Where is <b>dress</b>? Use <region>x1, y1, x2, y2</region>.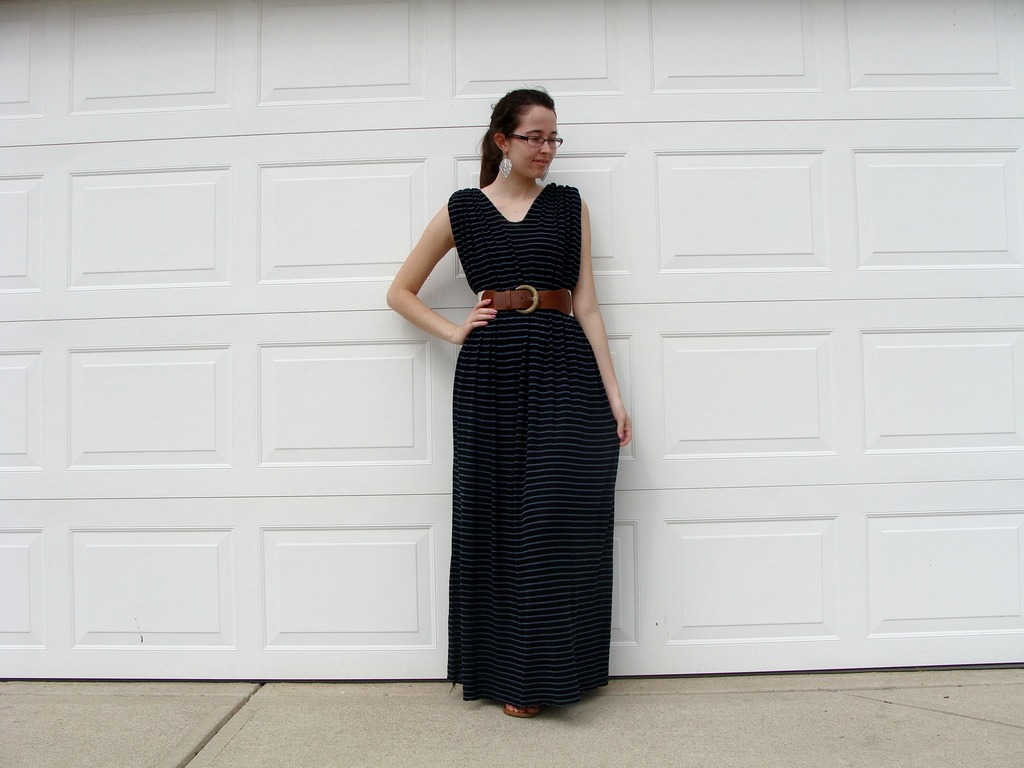
<region>445, 183, 623, 709</region>.
